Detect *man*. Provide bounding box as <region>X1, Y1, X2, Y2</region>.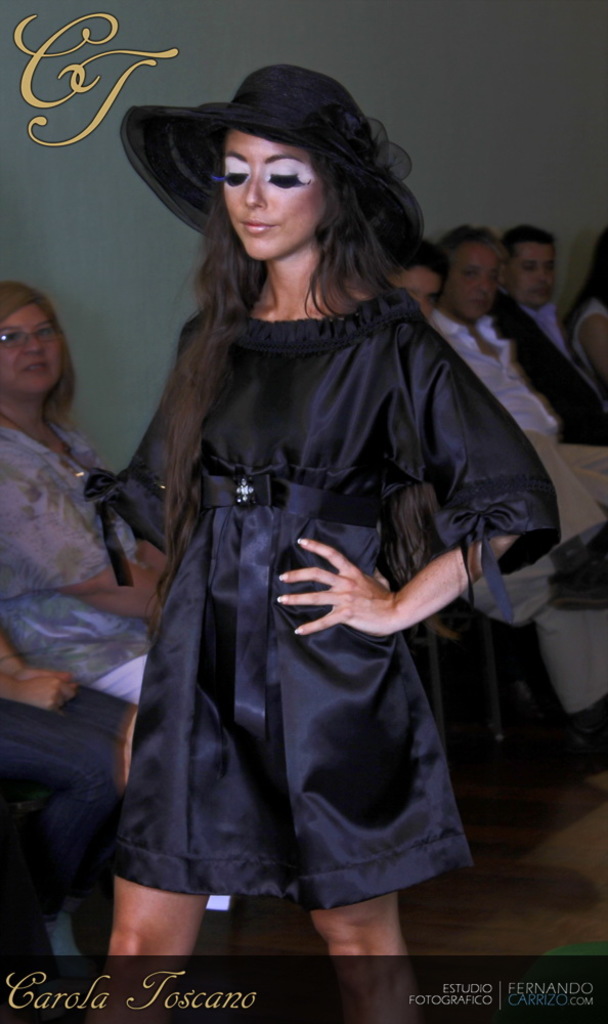
<region>426, 226, 607, 711</region>.
